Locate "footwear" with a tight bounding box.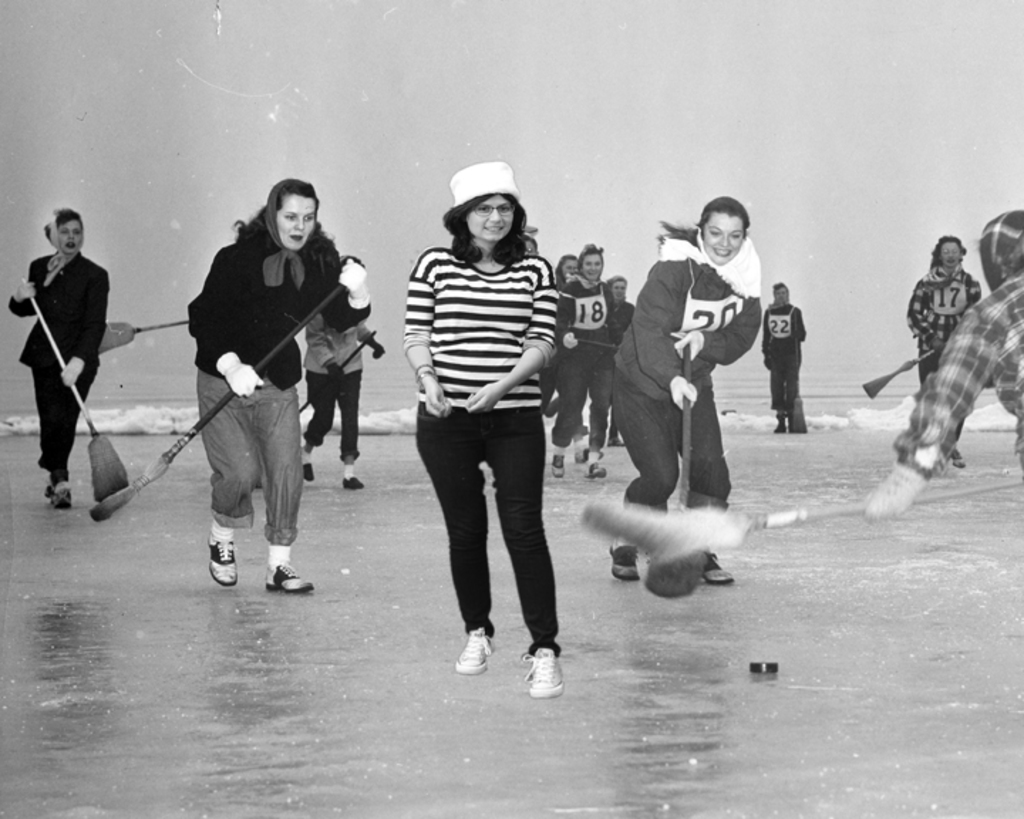
detection(772, 412, 789, 435).
